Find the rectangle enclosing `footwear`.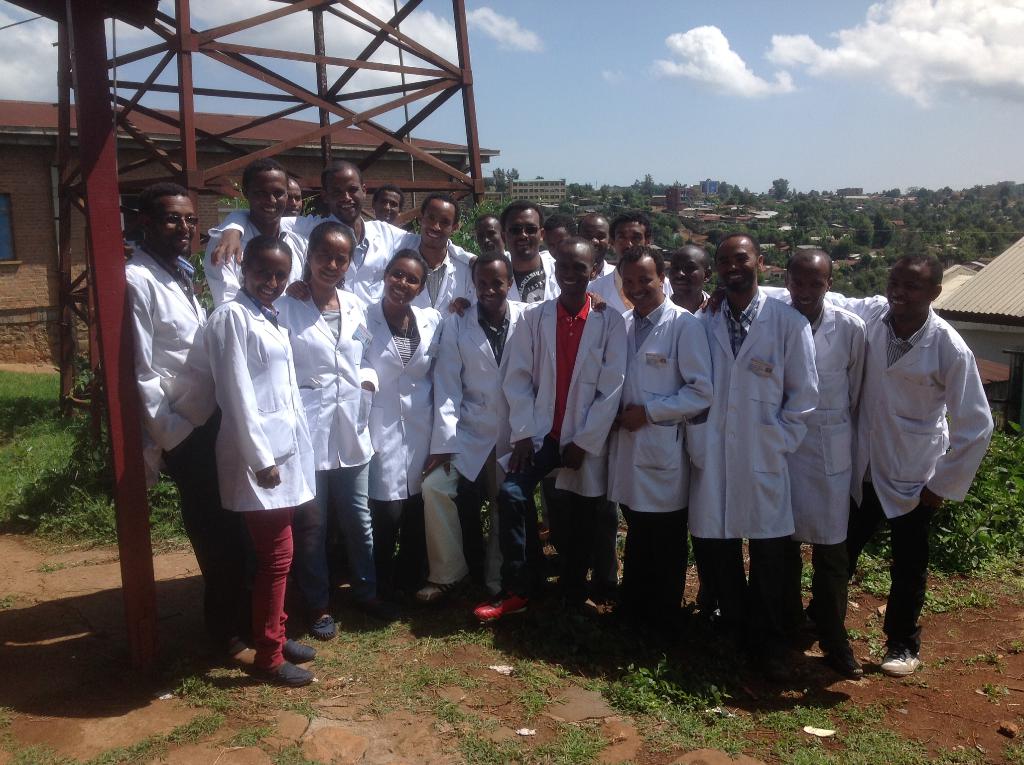
l=820, t=643, r=860, b=680.
